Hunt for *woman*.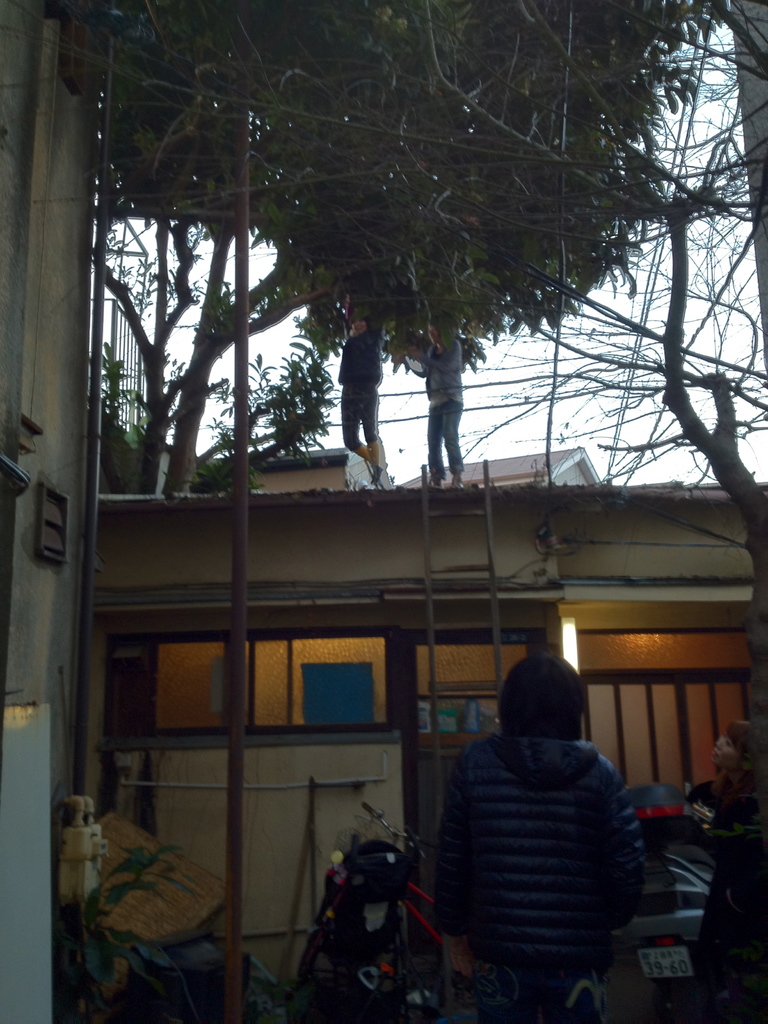
Hunted down at <box>404,317,464,490</box>.
